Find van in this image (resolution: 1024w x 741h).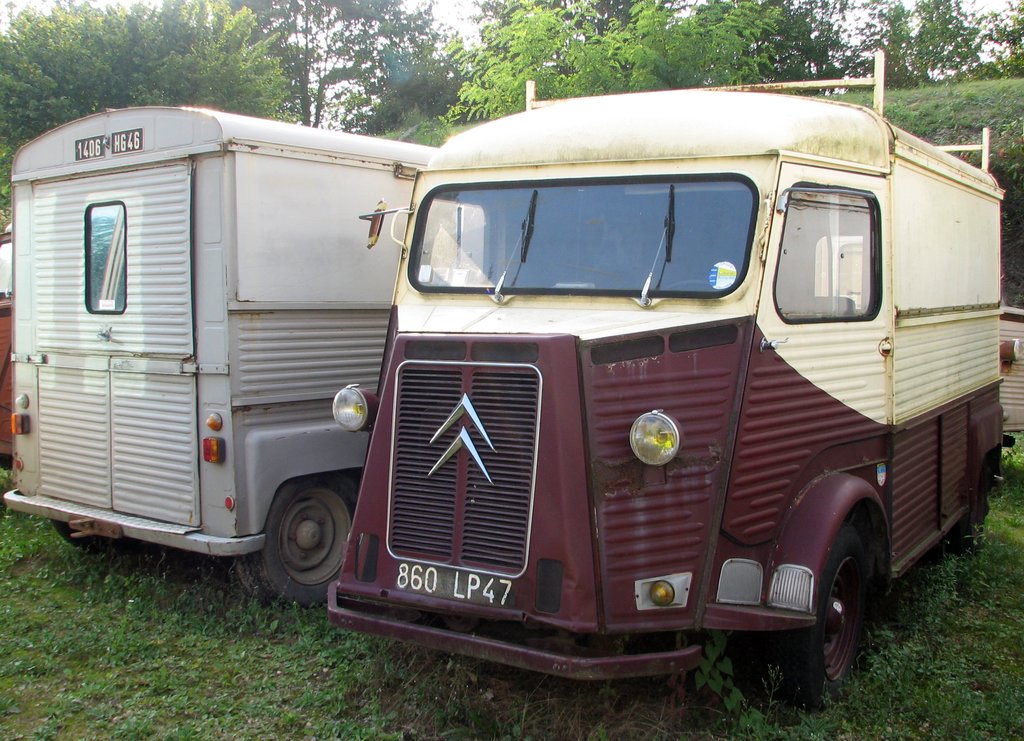
<region>328, 49, 1009, 713</region>.
